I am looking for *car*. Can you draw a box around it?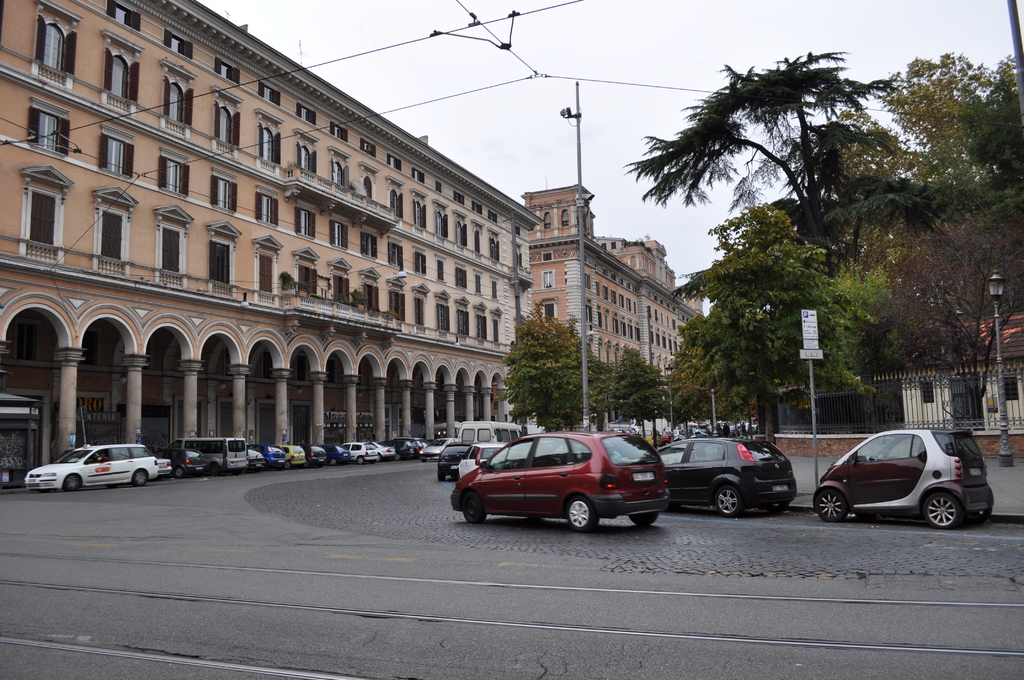
Sure, the bounding box is 161:455:172:476.
